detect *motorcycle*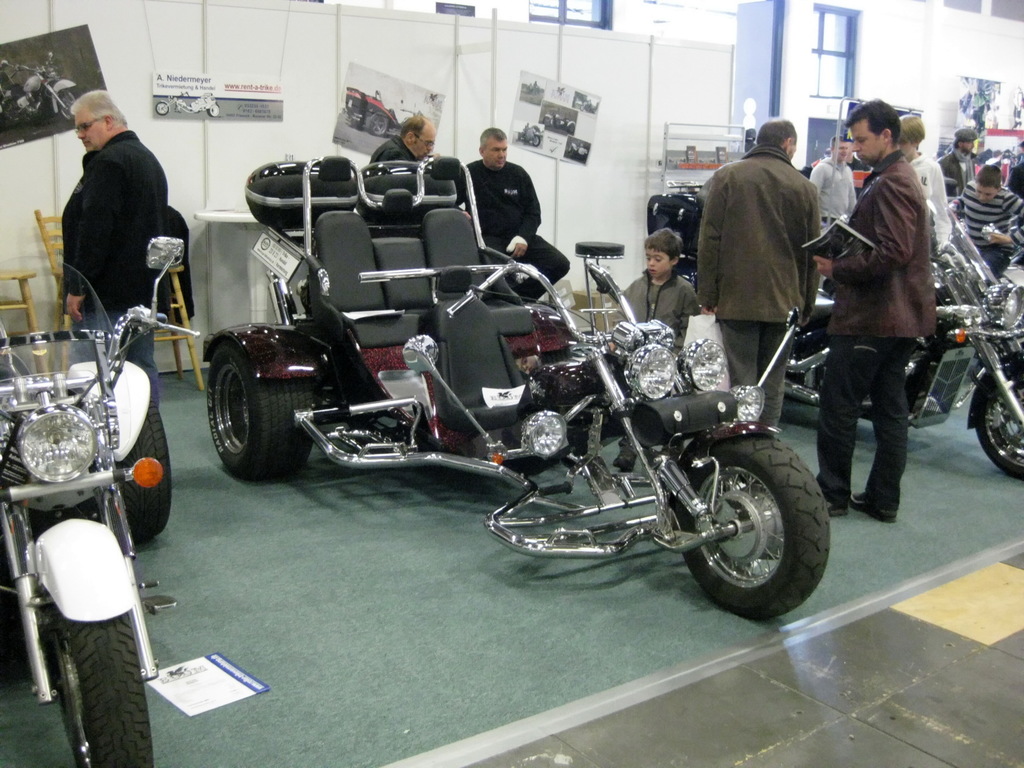
9,237,182,751
